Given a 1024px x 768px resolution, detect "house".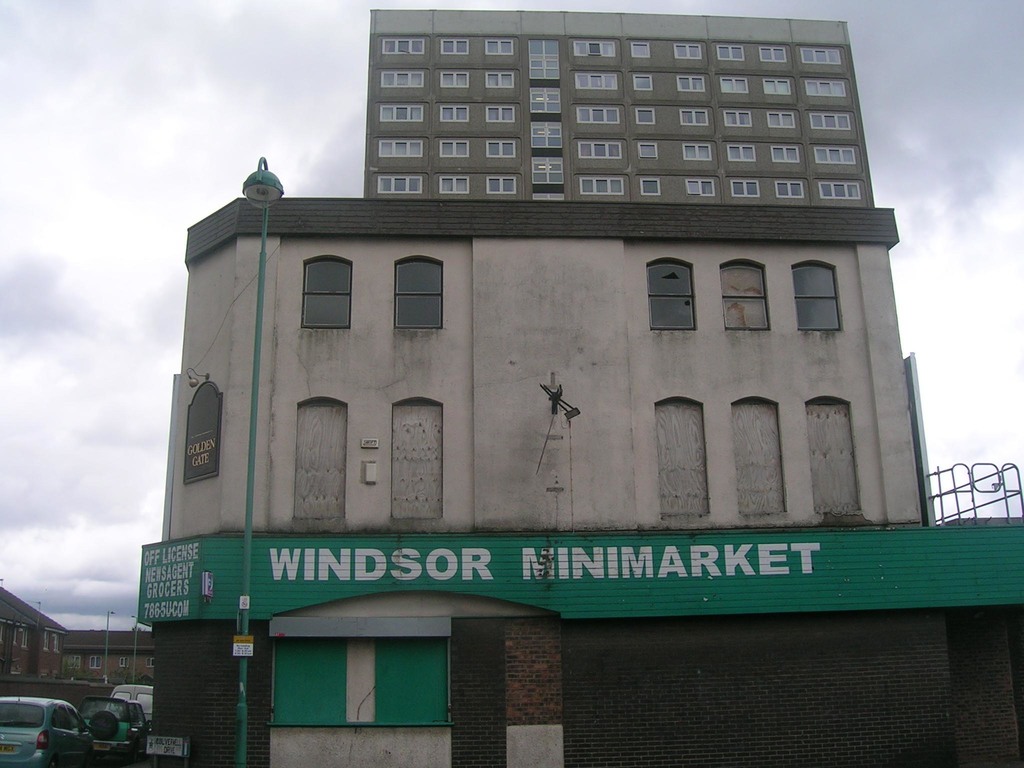
bbox=(1, 586, 73, 679).
